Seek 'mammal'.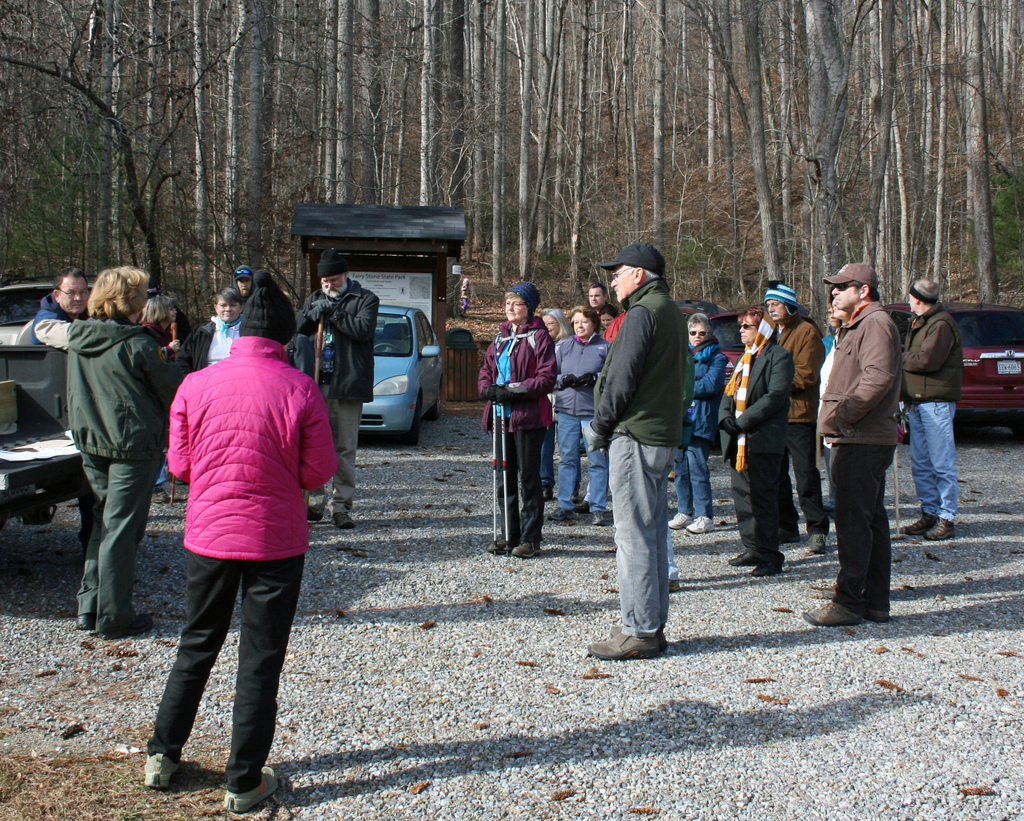
l=802, t=263, r=902, b=630.
